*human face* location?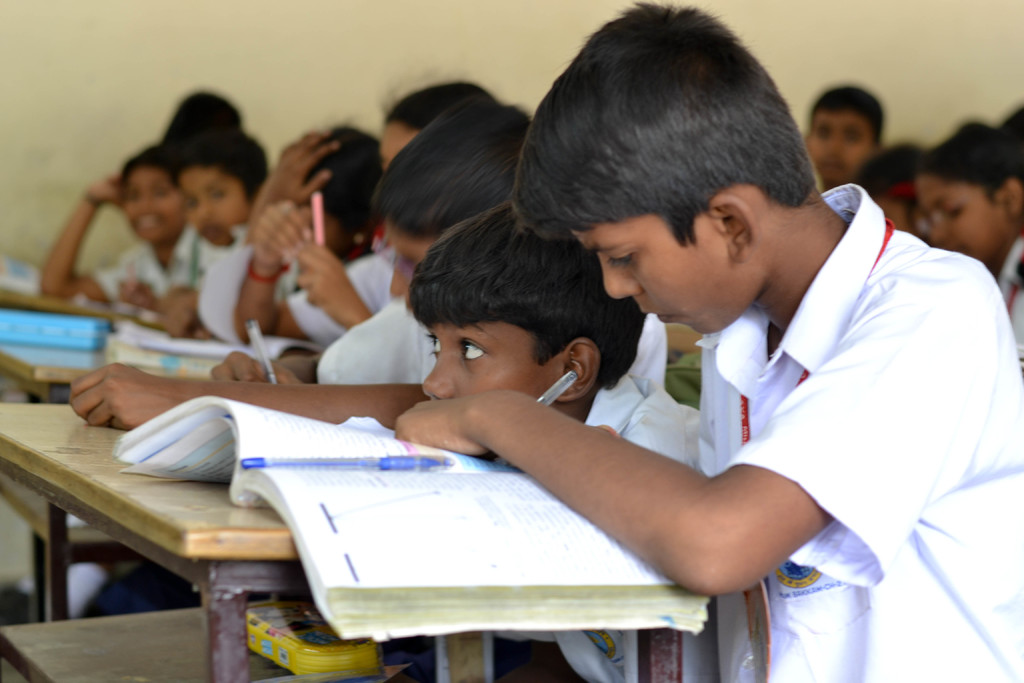
bbox(419, 318, 541, 400)
